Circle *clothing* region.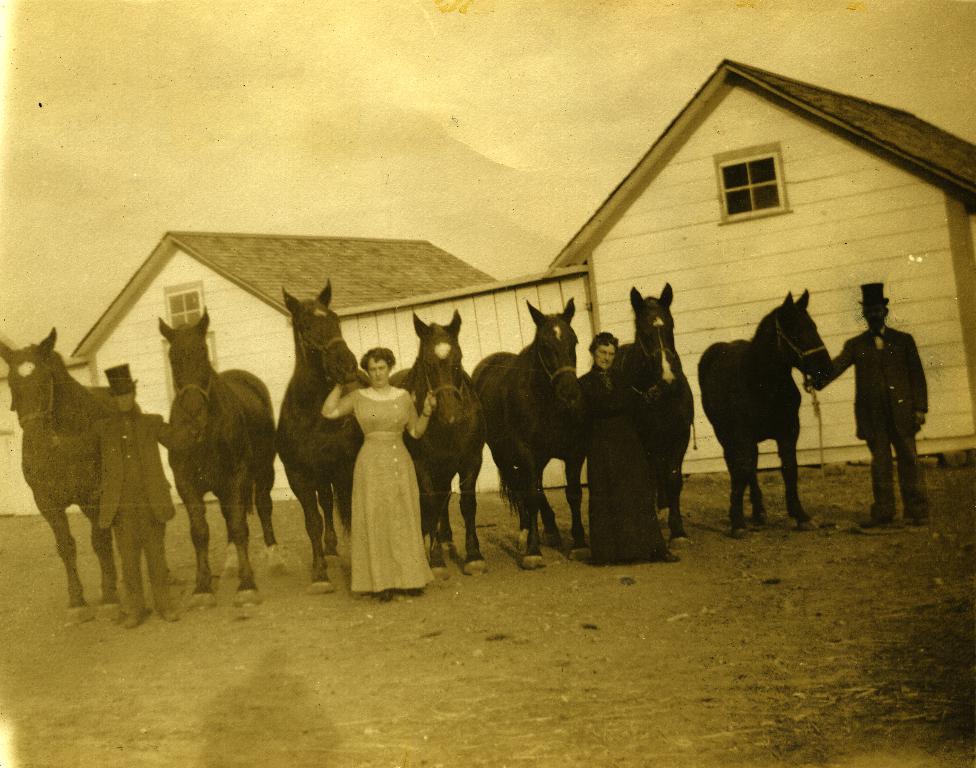
Region: select_region(338, 391, 433, 594).
